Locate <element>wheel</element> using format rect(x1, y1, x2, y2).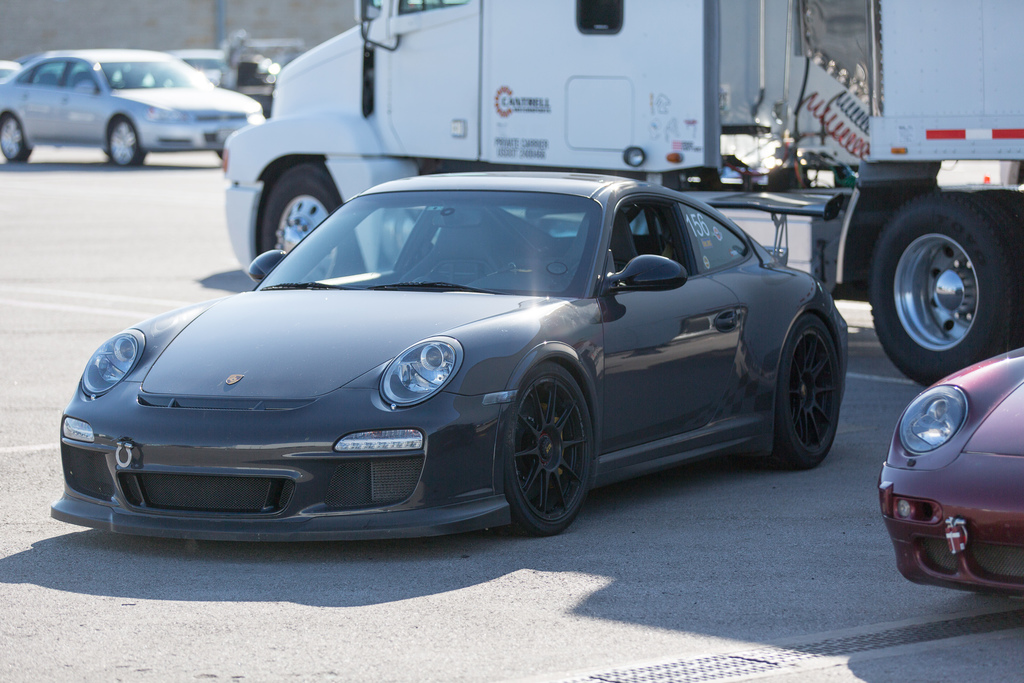
rect(257, 165, 362, 283).
